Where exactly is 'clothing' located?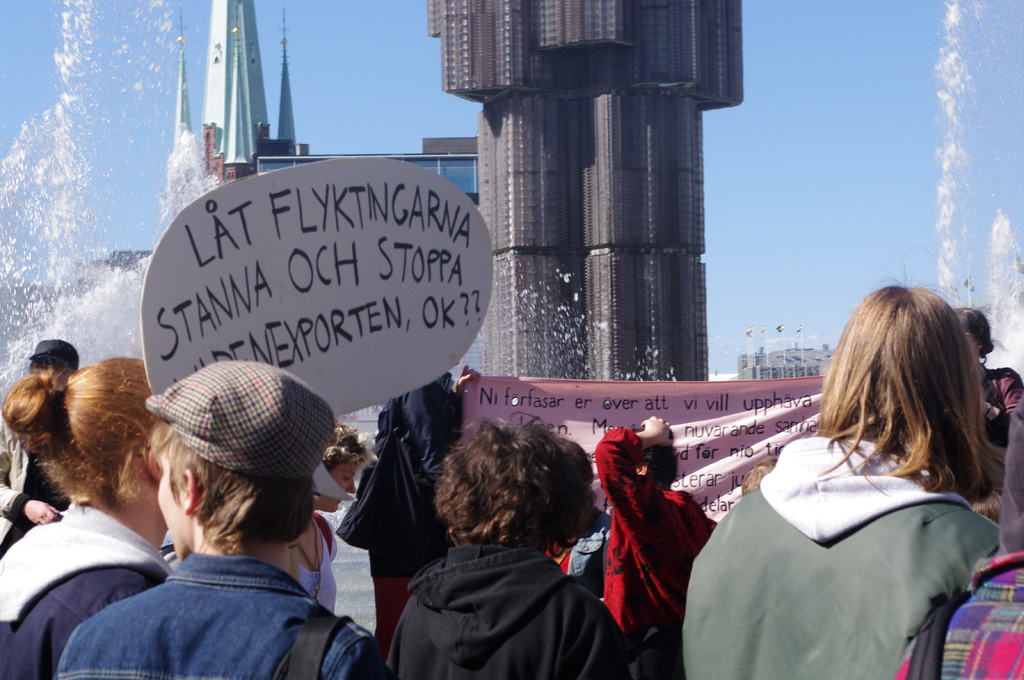
Its bounding box is Rect(1, 428, 68, 551).
